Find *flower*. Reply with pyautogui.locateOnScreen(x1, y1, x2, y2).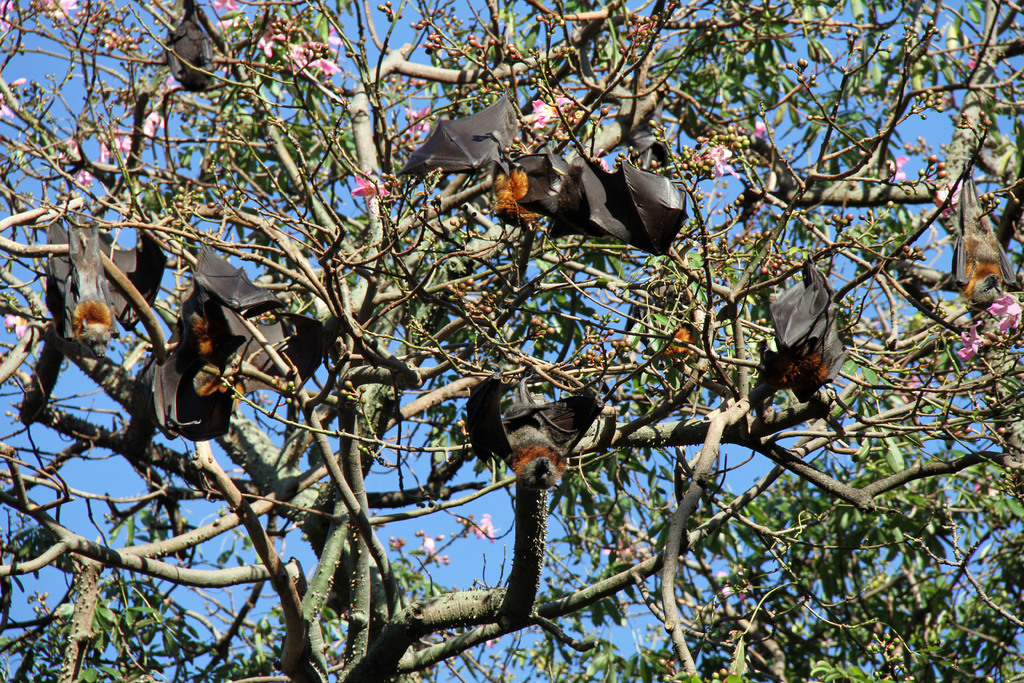
pyautogui.locateOnScreen(121, 134, 134, 154).
